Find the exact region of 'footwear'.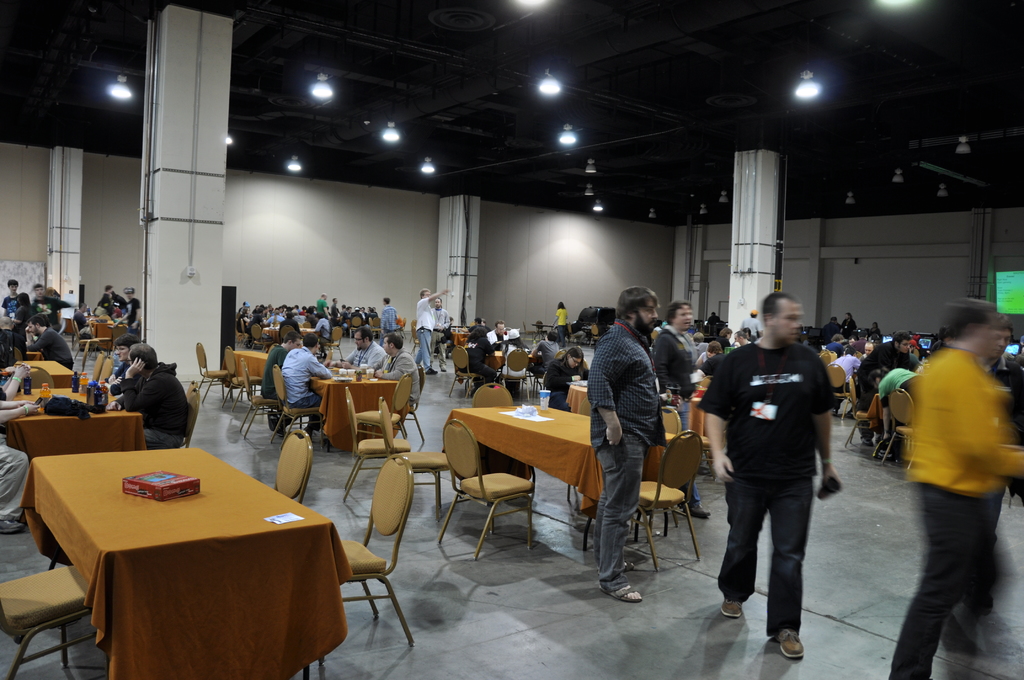
Exact region: [x1=278, y1=414, x2=286, y2=437].
